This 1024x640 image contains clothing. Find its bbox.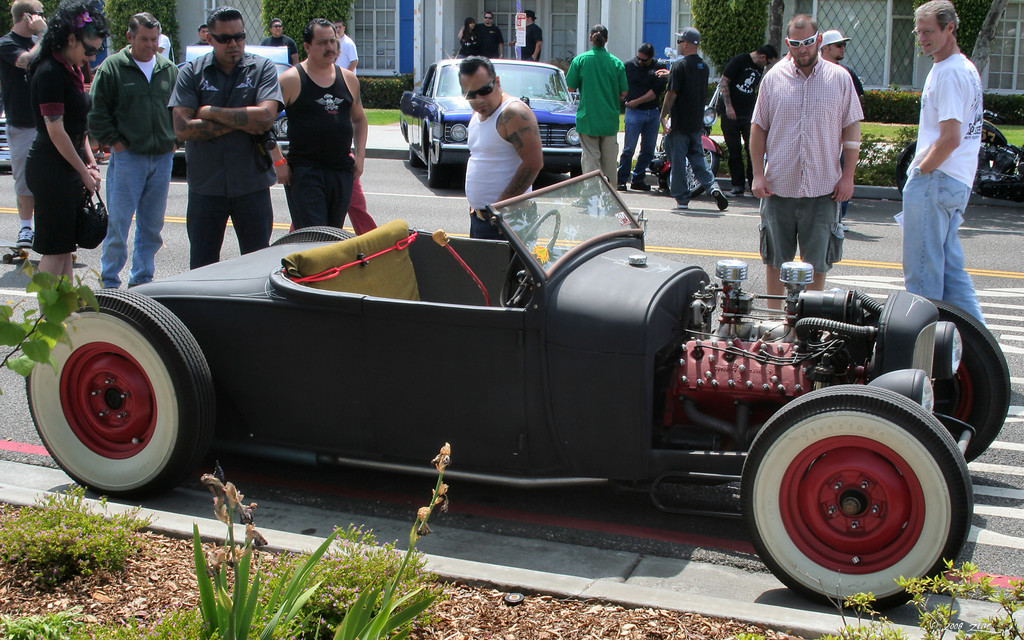
x1=262 y1=34 x2=297 y2=63.
